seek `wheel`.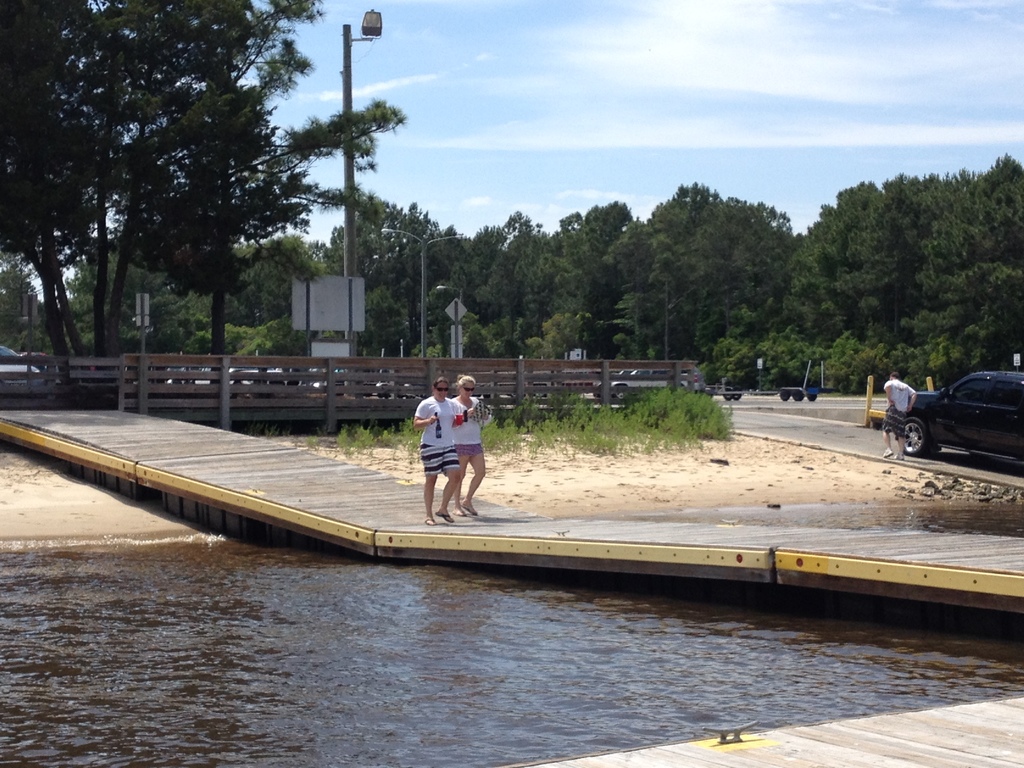
(left=779, top=389, right=791, bottom=401).
